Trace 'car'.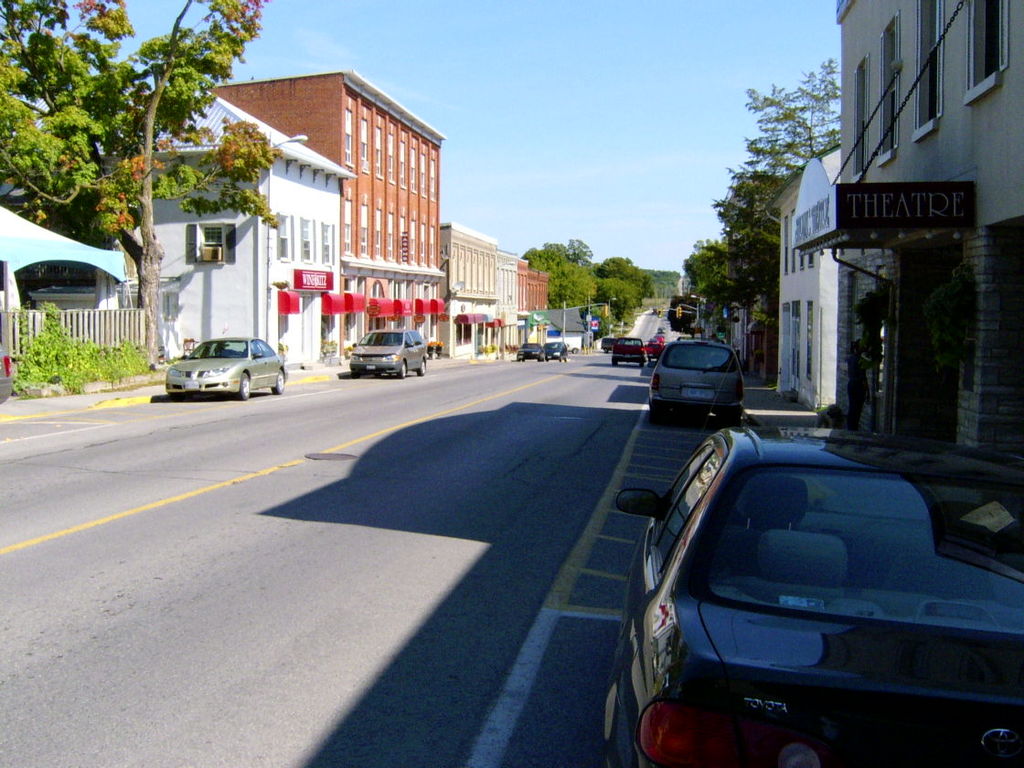
Traced to 350,330,433,386.
